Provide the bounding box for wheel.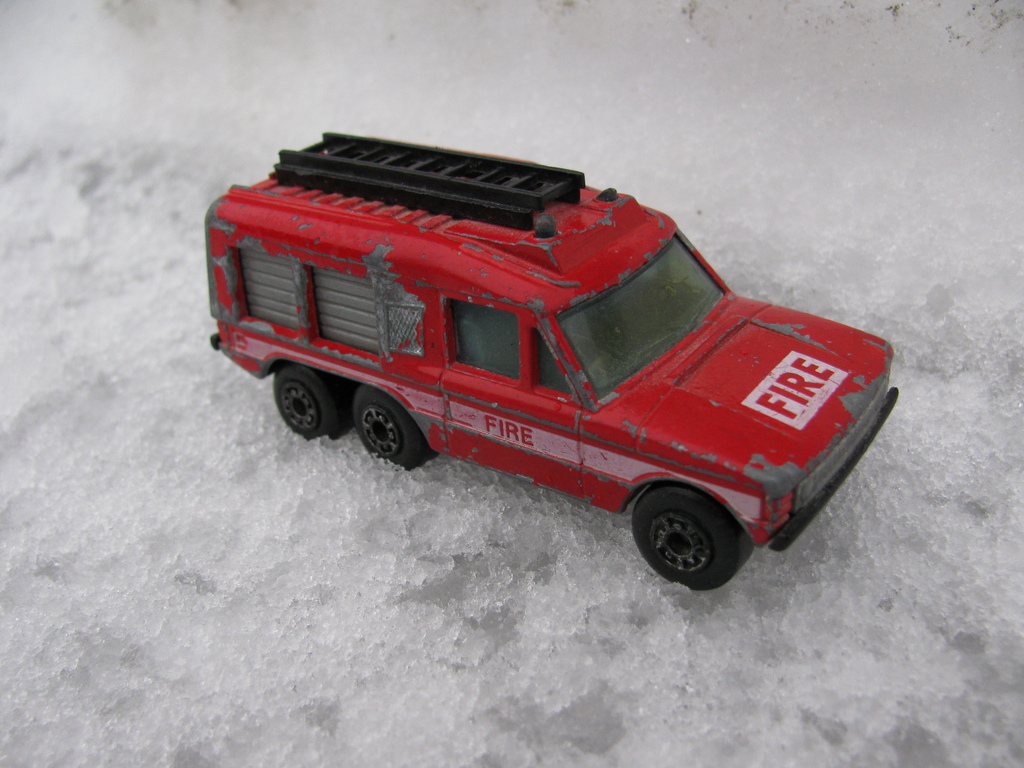
region(275, 367, 354, 441).
